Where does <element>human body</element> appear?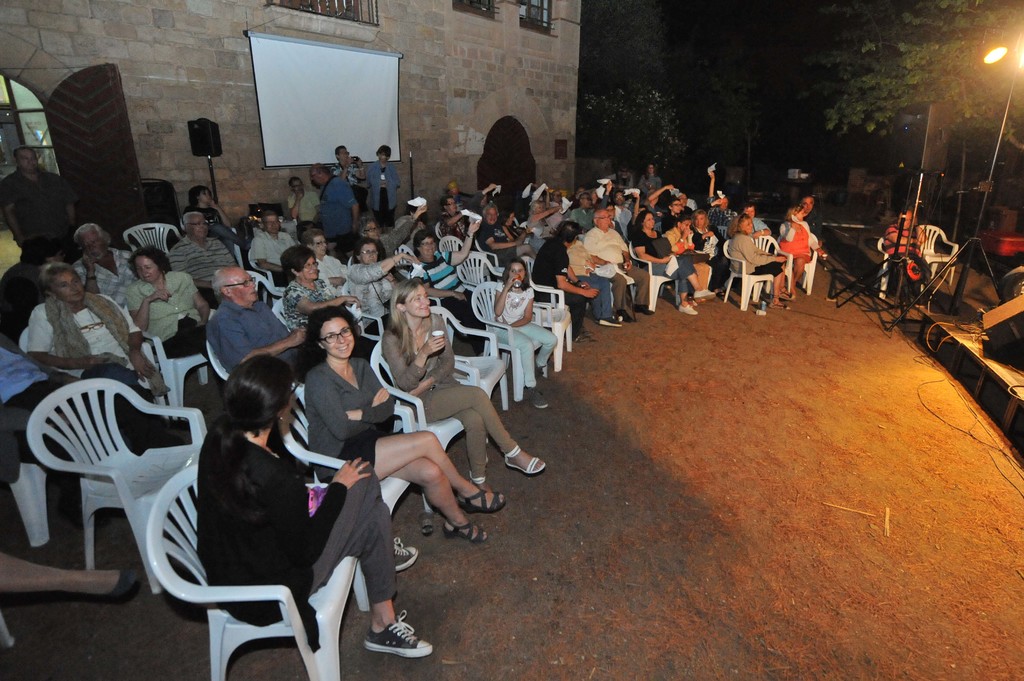
Appears at <box>302,351,502,539</box>.
